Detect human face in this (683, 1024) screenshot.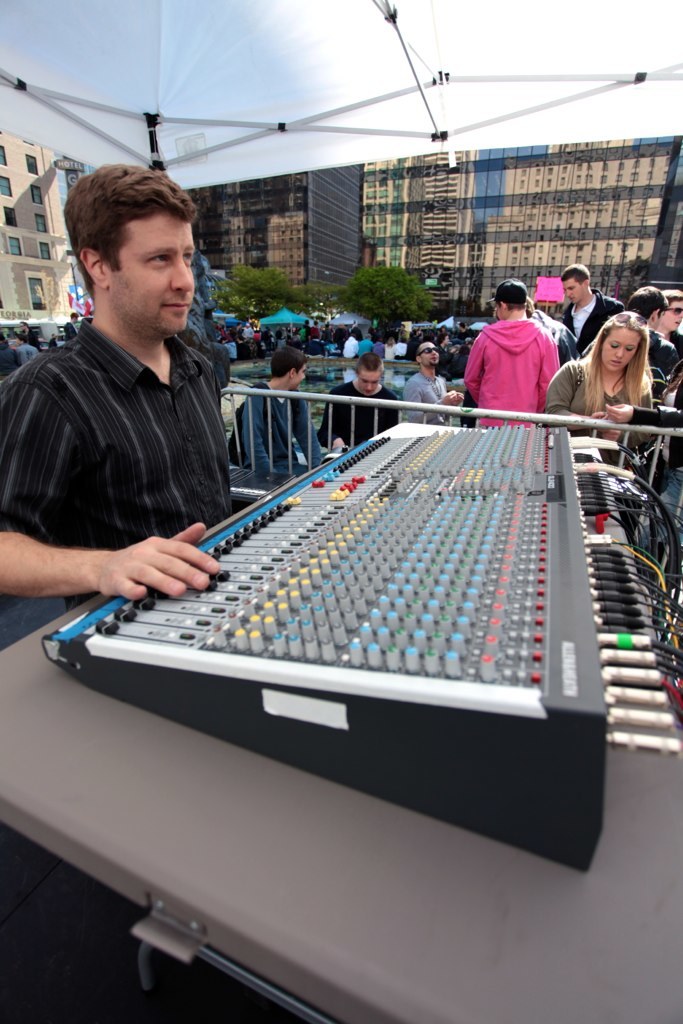
Detection: [left=294, top=365, right=304, bottom=388].
